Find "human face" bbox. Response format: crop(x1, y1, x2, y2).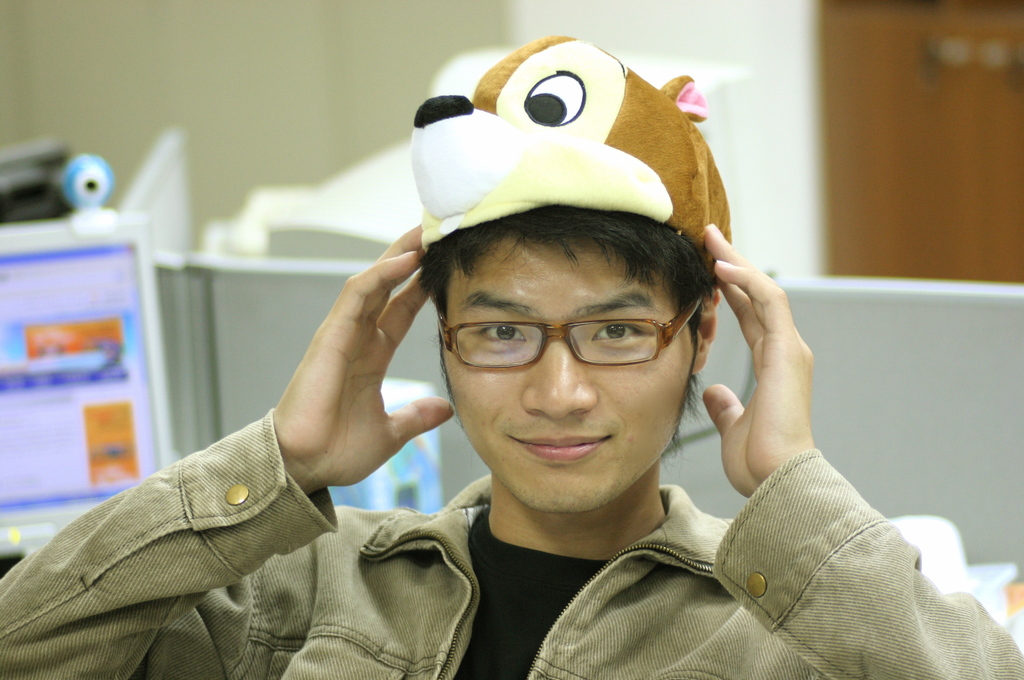
crop(436, 227, 702, 516).
